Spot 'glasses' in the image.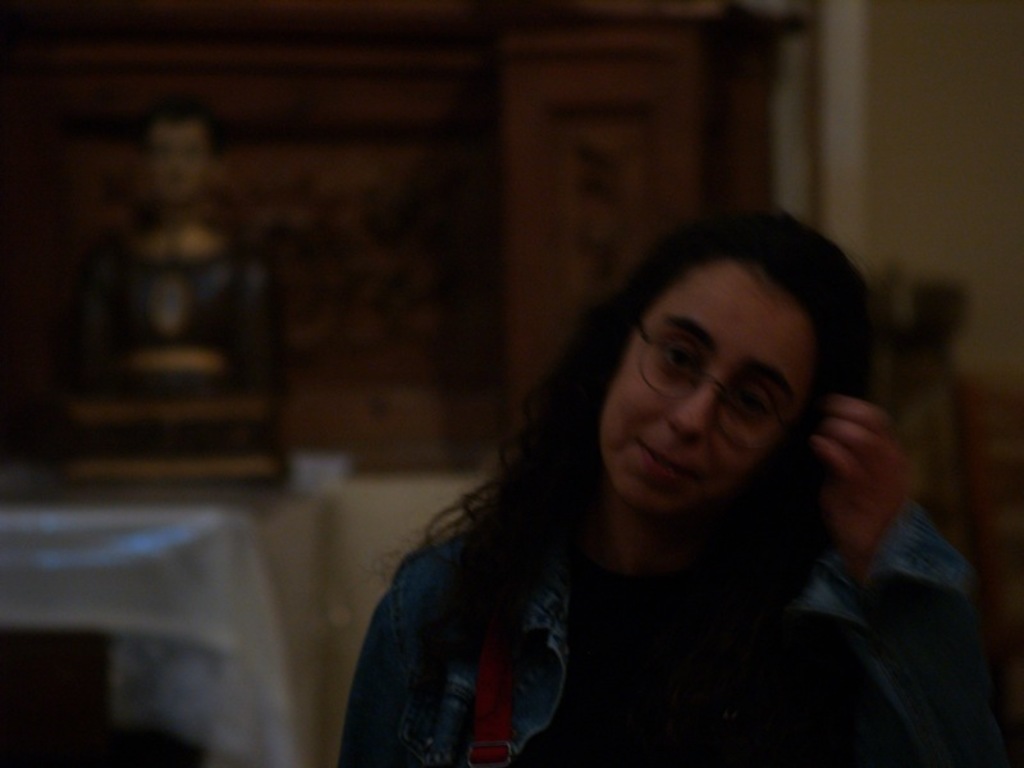
'glasses' found at 620 347 806 428.
